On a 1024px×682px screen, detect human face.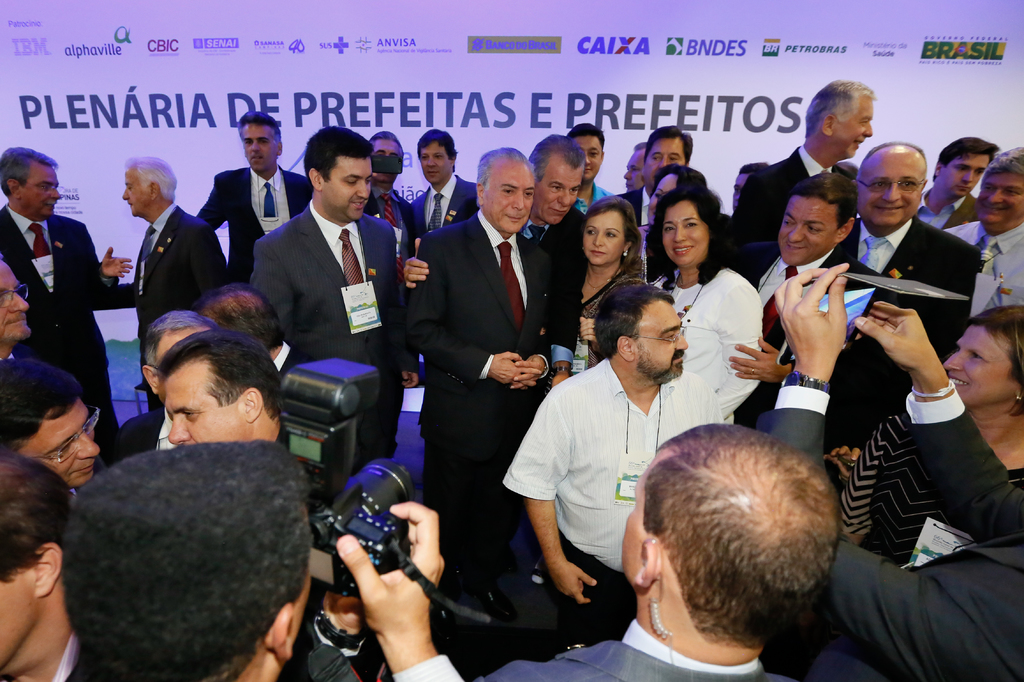
Rect(243, 122, 274, 174).
